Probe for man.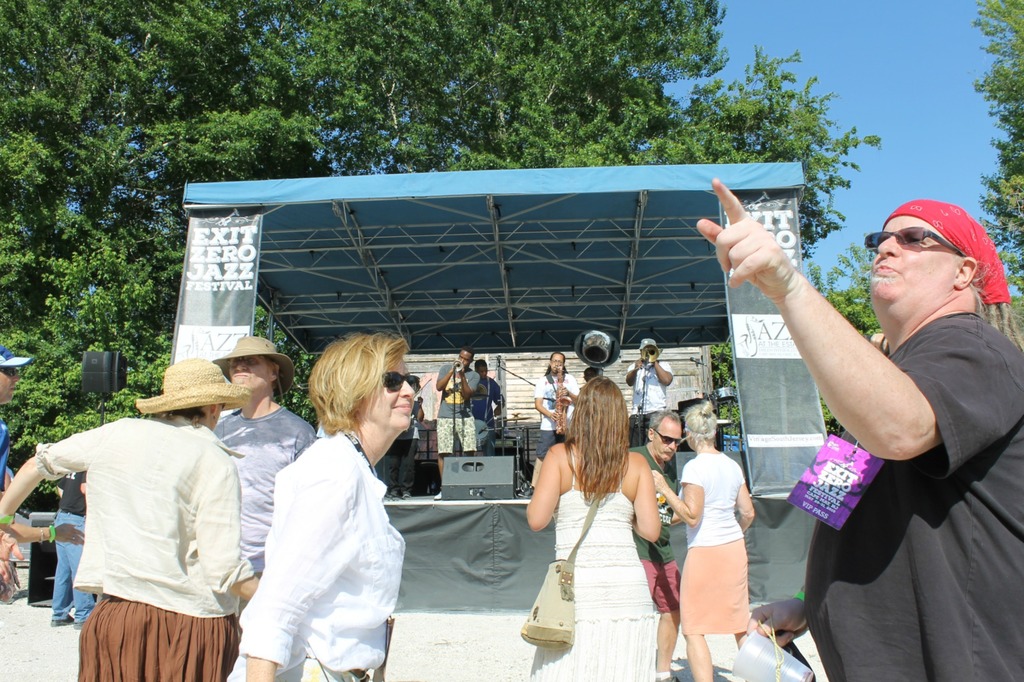
Probe result: 698, 178, 1023, 681.
